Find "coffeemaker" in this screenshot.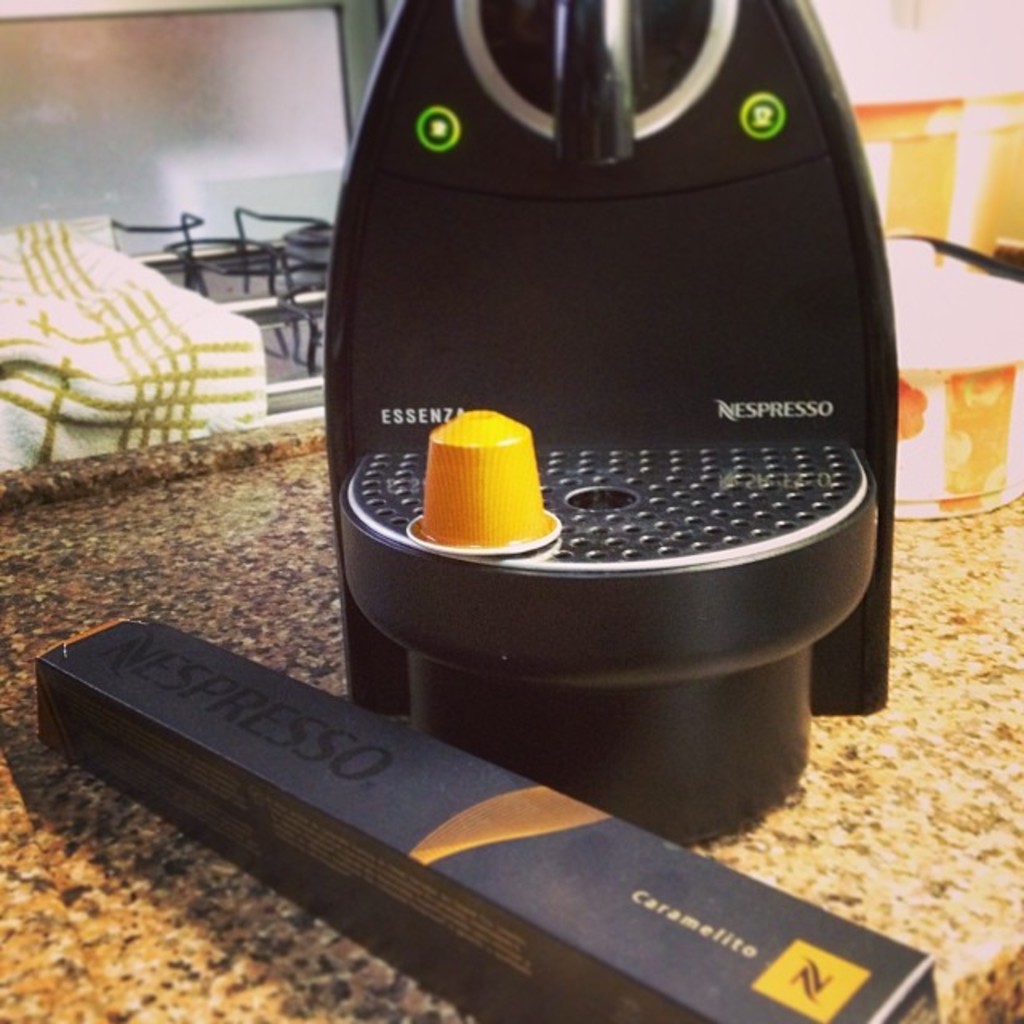
The bounding box for "coffeemaker" is 338 0 904 843.
